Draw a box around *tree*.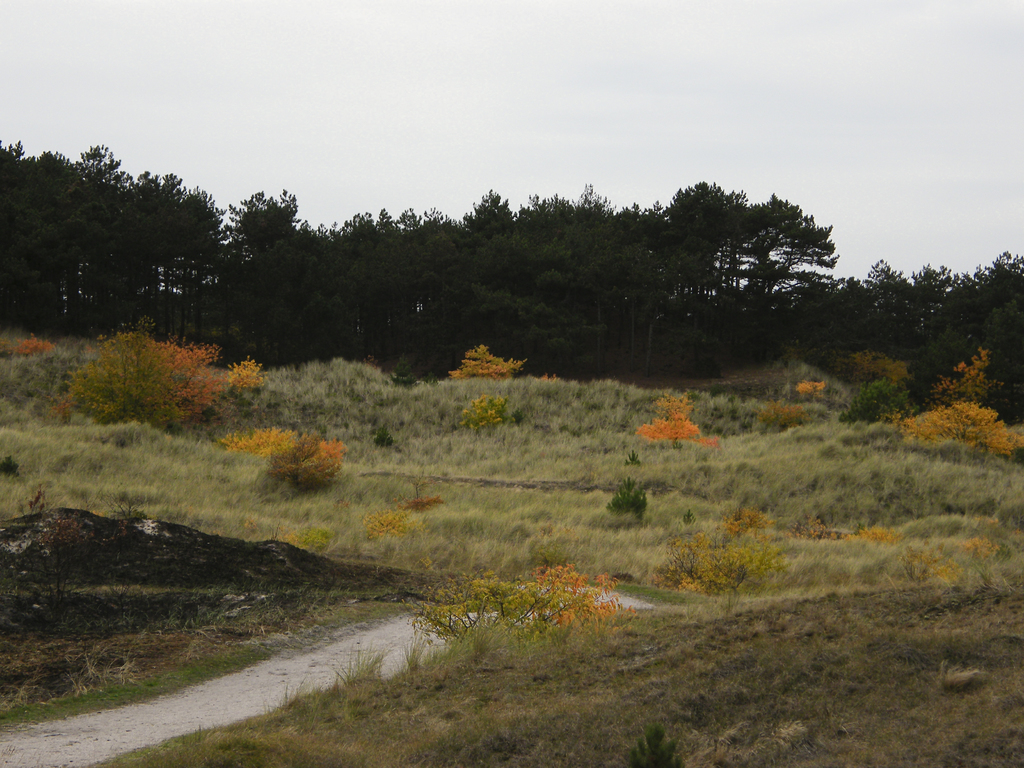
region(70, 132, 137, 306).
